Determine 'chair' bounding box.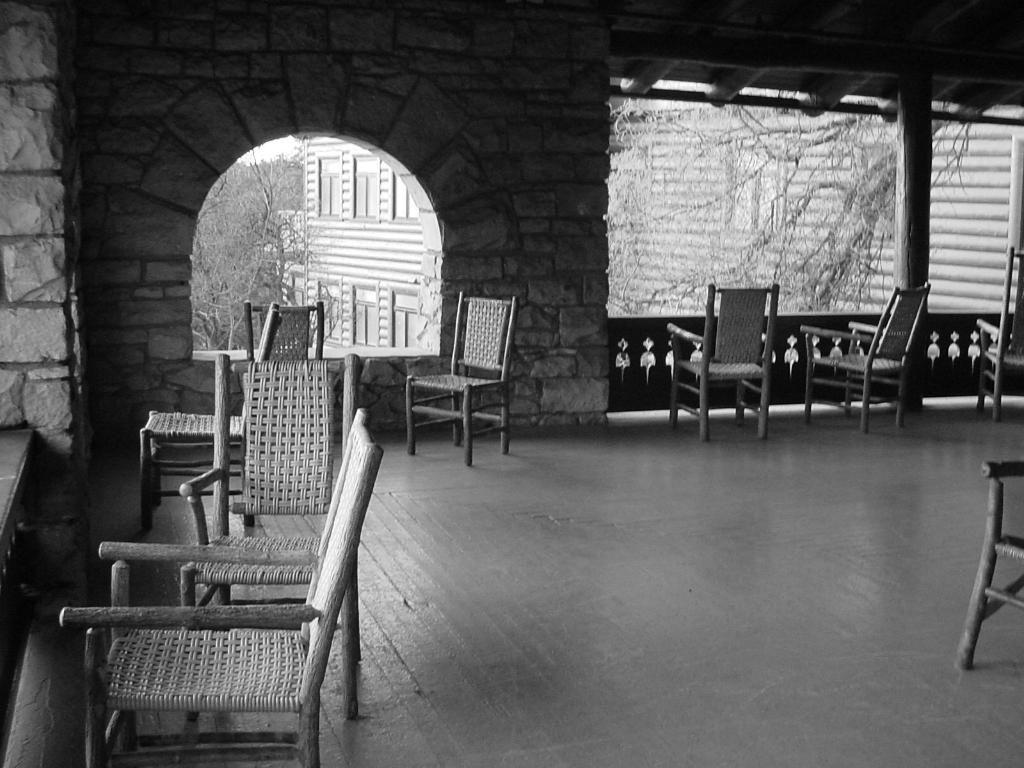
Determined: crop(804, 281, 933, 440).
